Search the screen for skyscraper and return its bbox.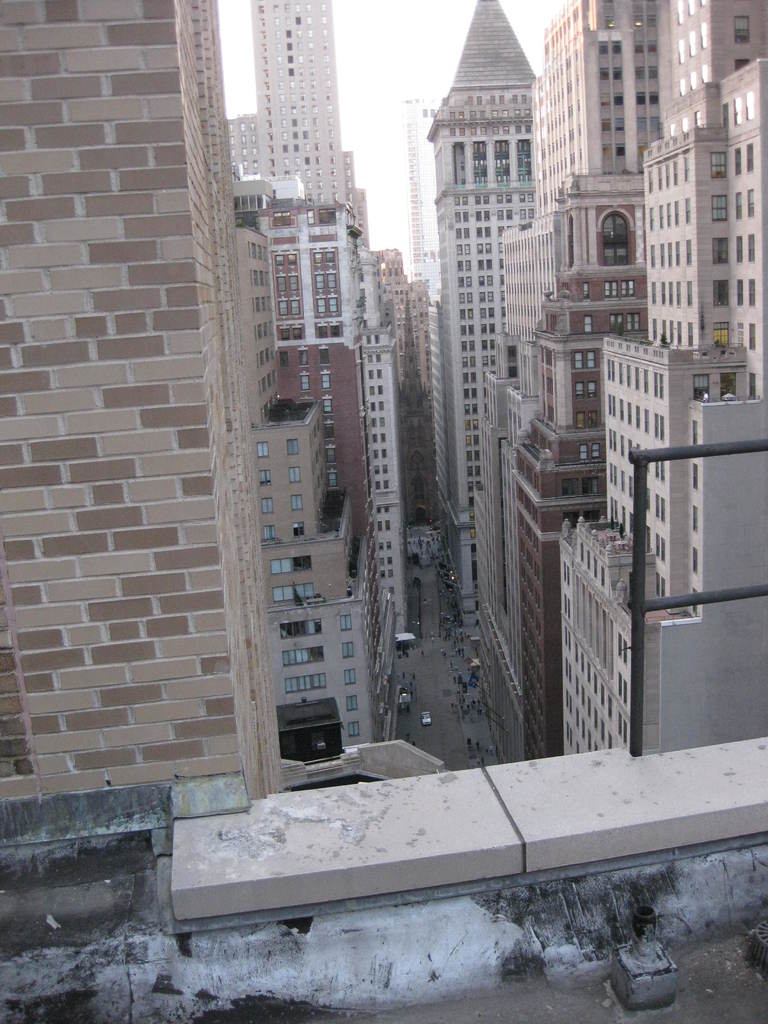
Found: 478:0:672:764.
